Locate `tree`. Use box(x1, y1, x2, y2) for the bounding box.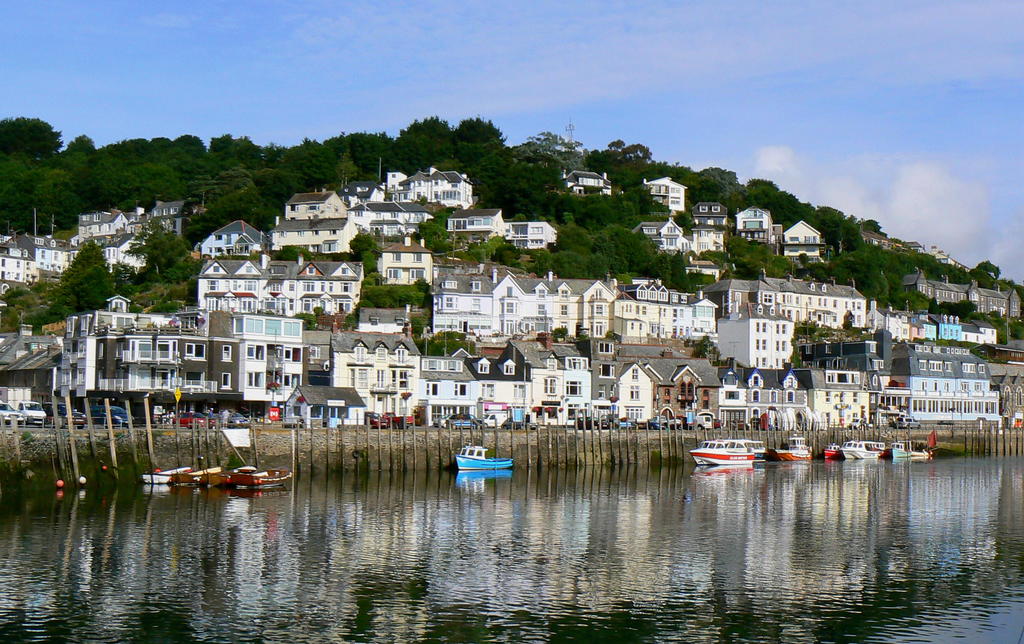
box(464, 248, 492, 268).
